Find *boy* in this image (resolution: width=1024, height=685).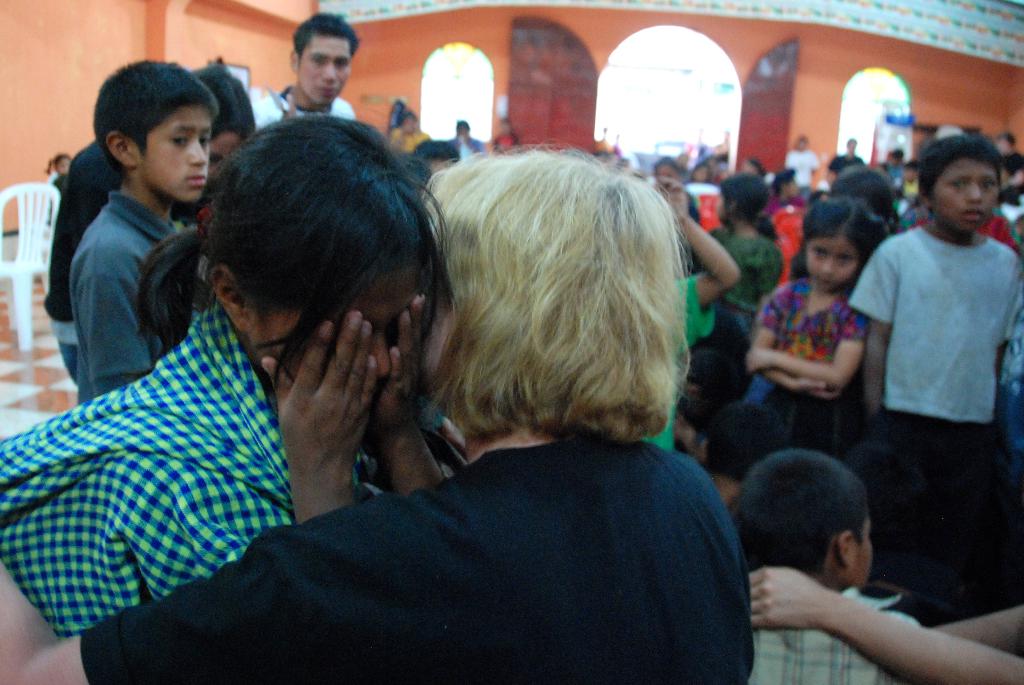
<bbox>44, 62, 258, 385</bbox>.
